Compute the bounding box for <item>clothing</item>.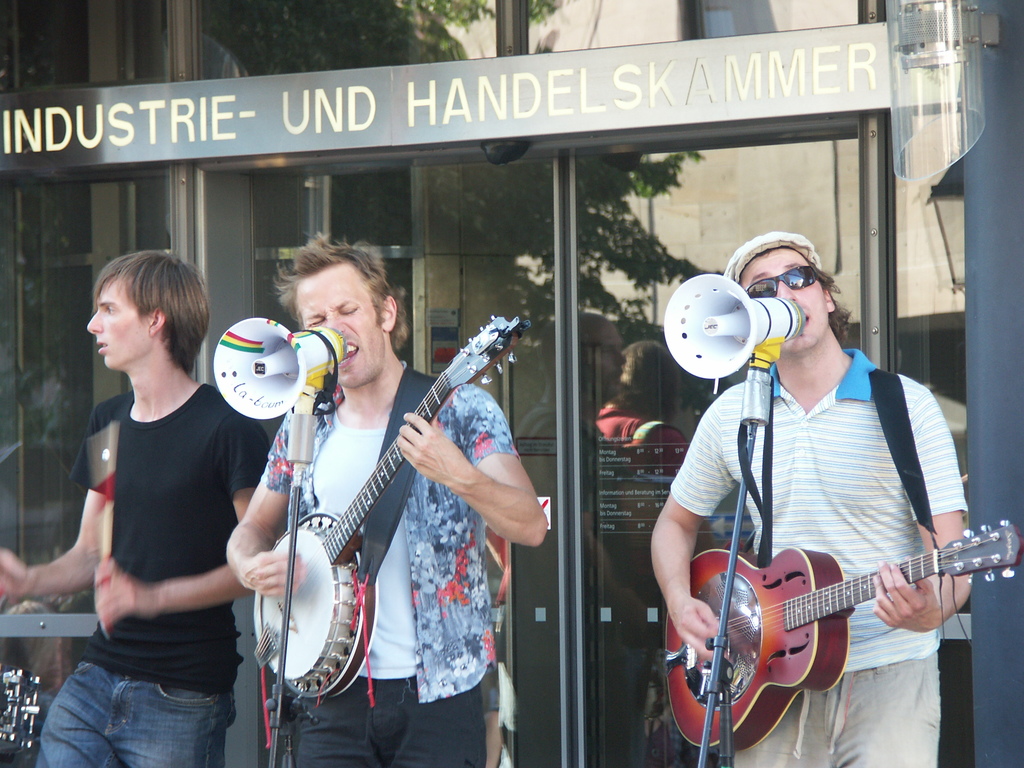
locate(668, 341, 977, 767).
